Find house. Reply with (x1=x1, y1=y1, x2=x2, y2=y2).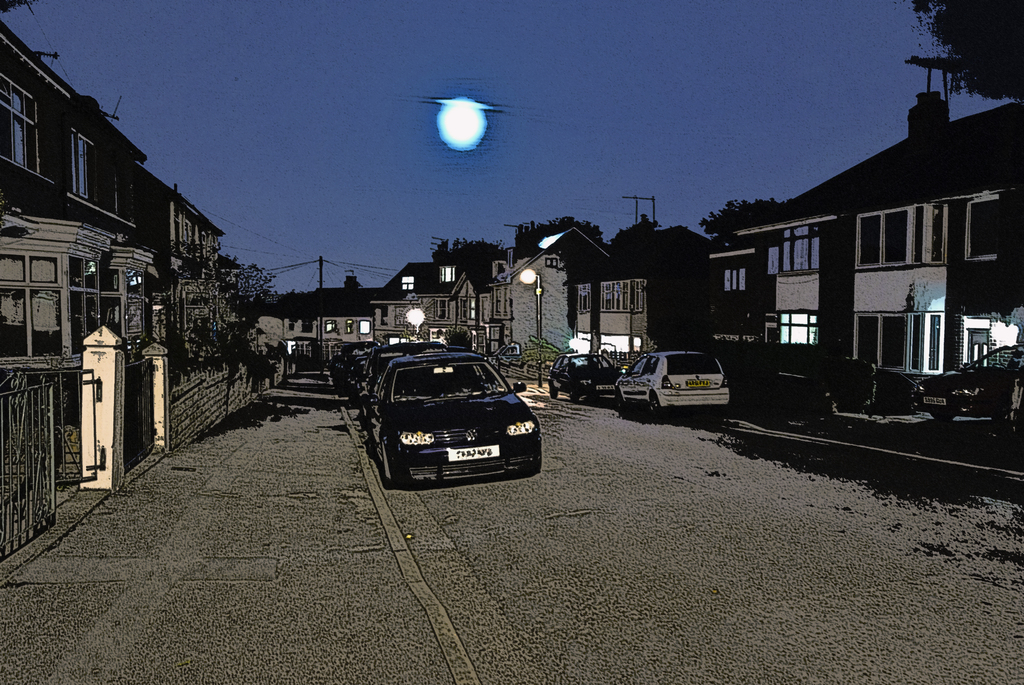
(x1=767, y1=182, x2=839, y2=363).
